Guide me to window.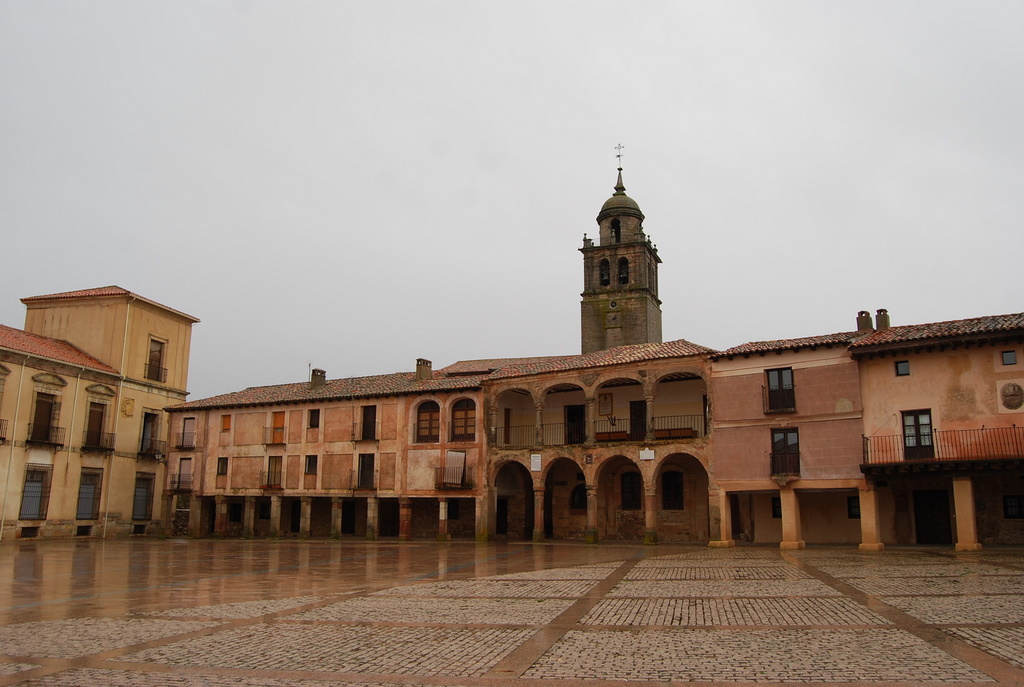
Guidance: box(271, 411, 287, 445).
